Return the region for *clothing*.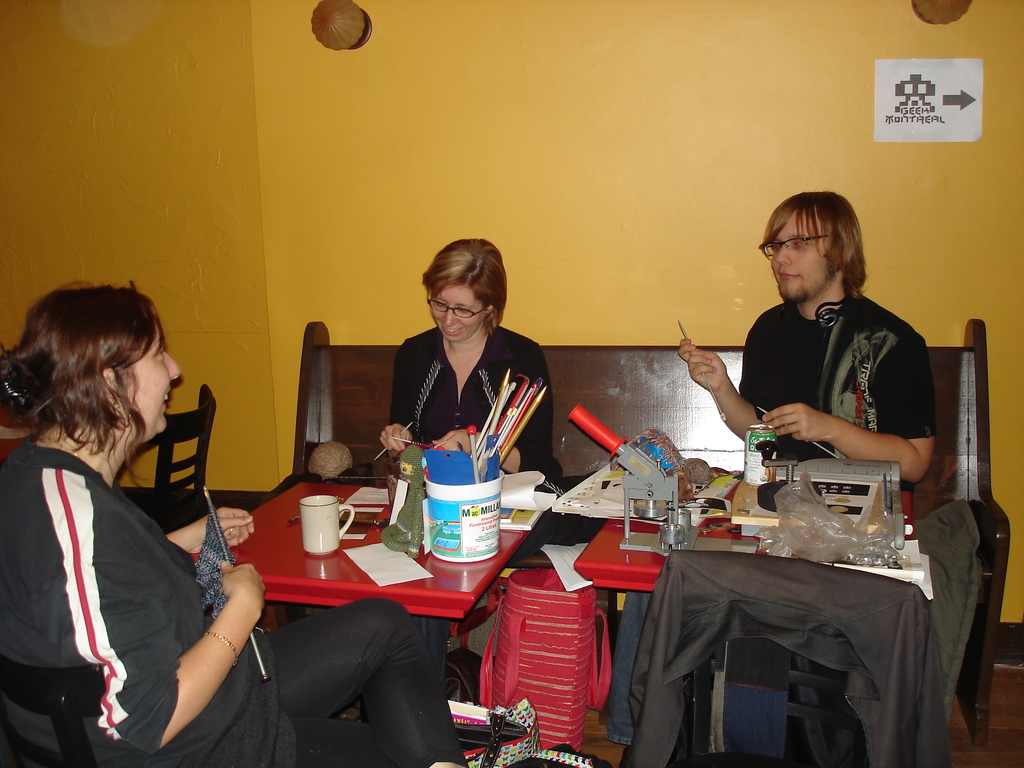
[x1=603, y1=285, x2=925, y2=743].
